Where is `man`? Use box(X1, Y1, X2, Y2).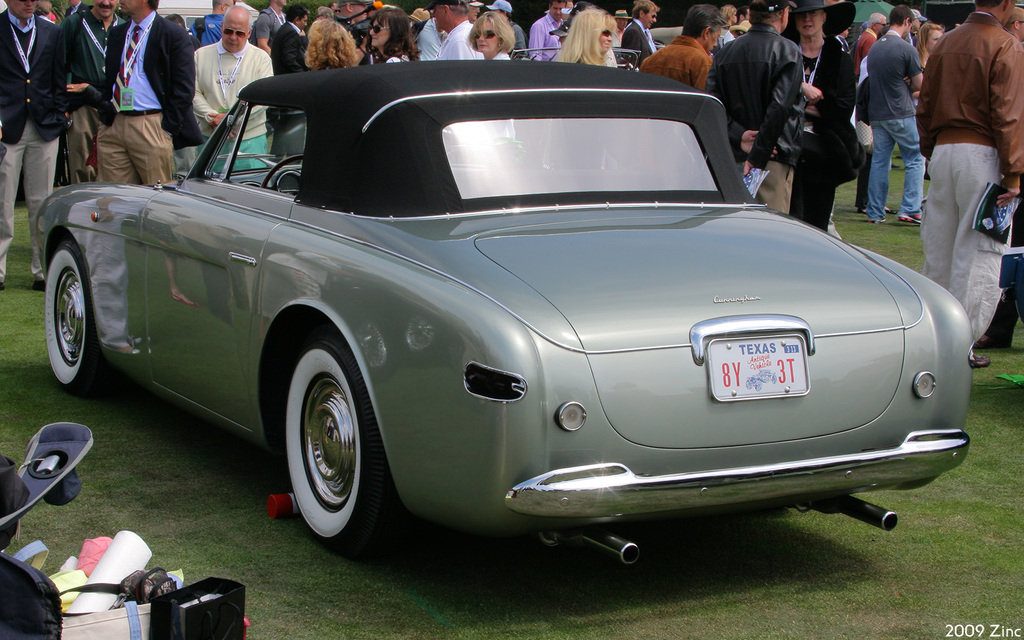
box(868, 4, 925, 222).
